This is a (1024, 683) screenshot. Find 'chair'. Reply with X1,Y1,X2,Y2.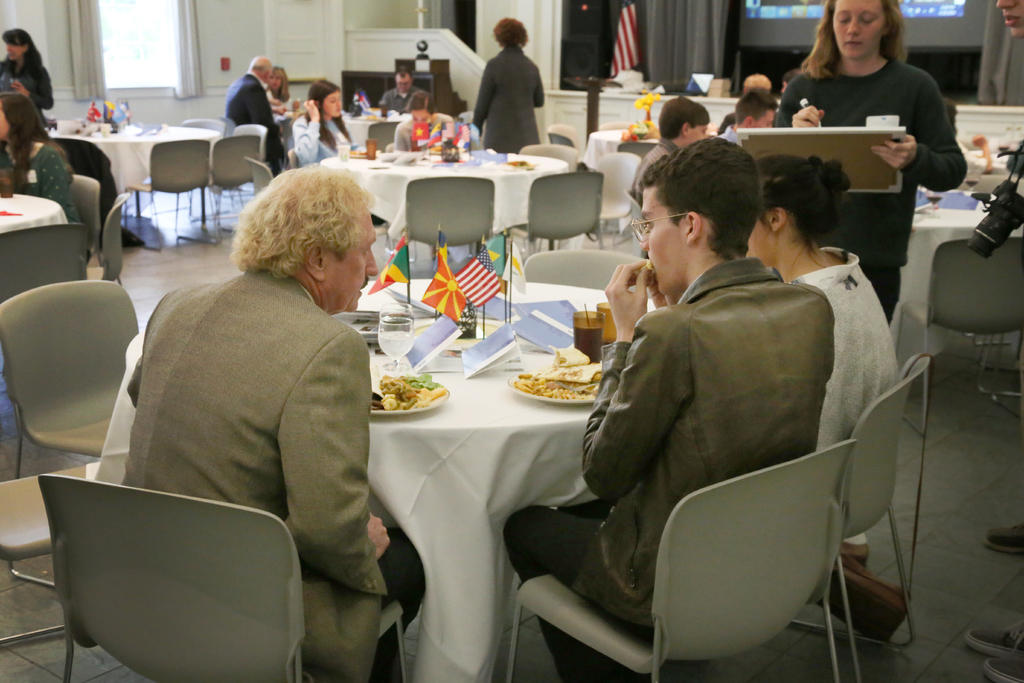
178,117,224,208.
